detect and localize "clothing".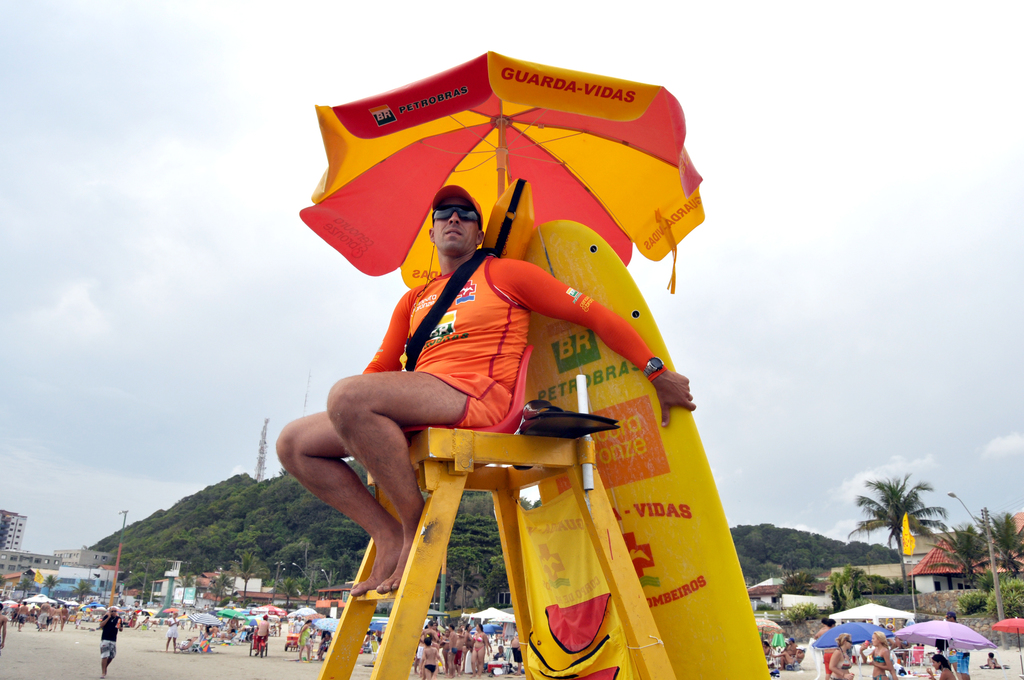
Localized at (x1=349, y1=244, x2=676, y2=426).
